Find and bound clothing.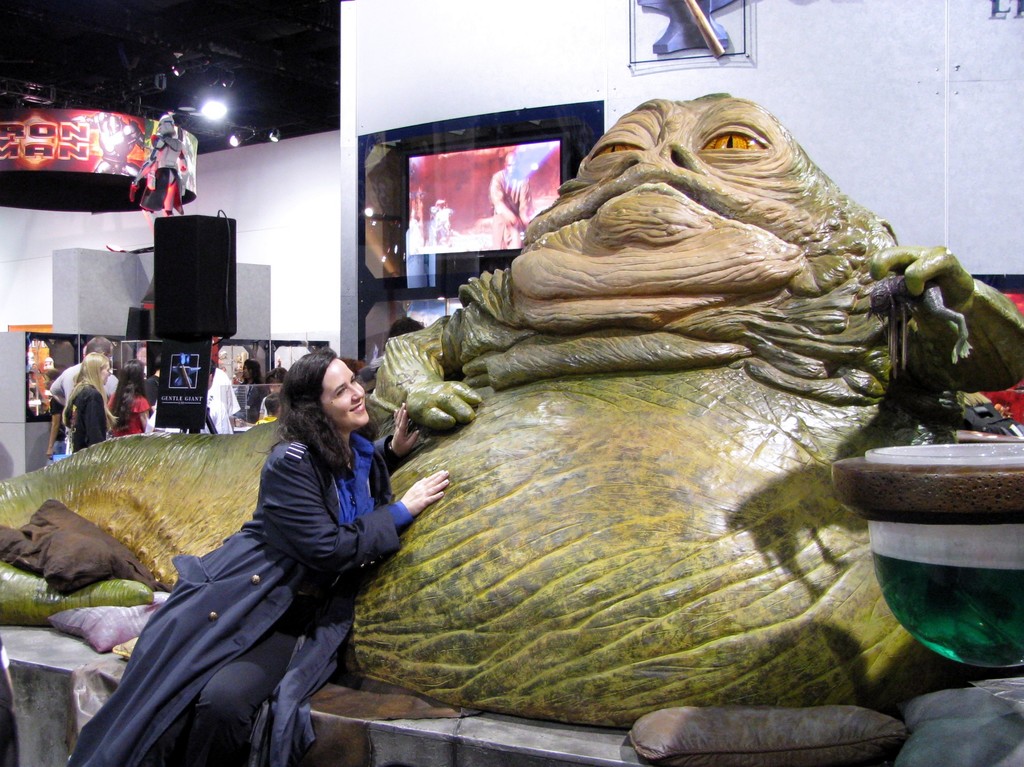
Bound: <box>136,110,177,211</box>.
